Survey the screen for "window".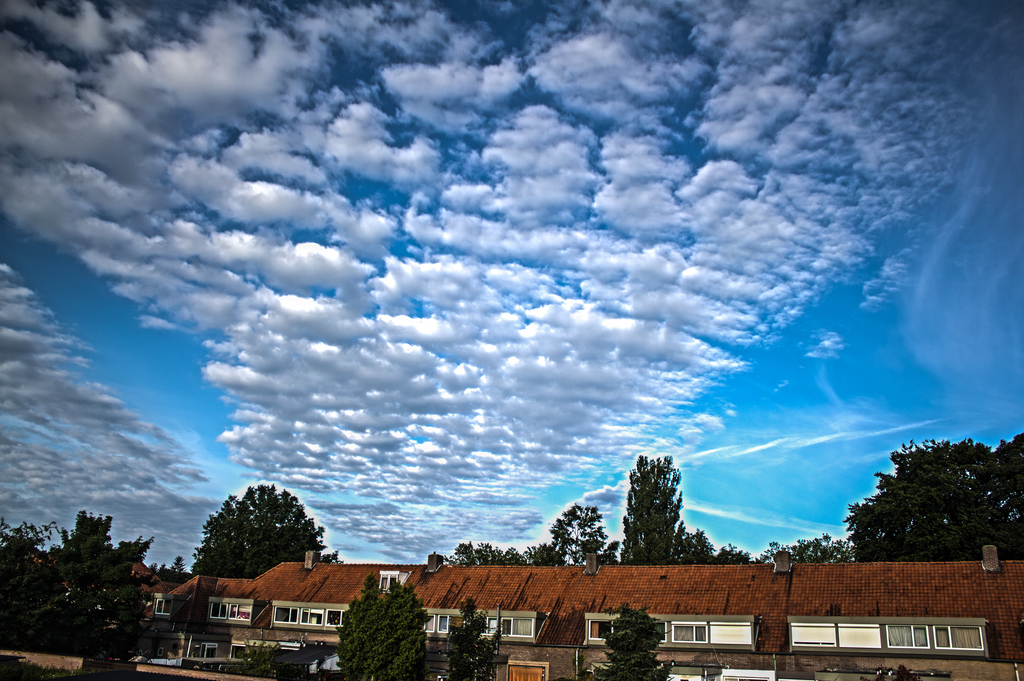
Survey found: Rect(951, 628, 986, 650).
